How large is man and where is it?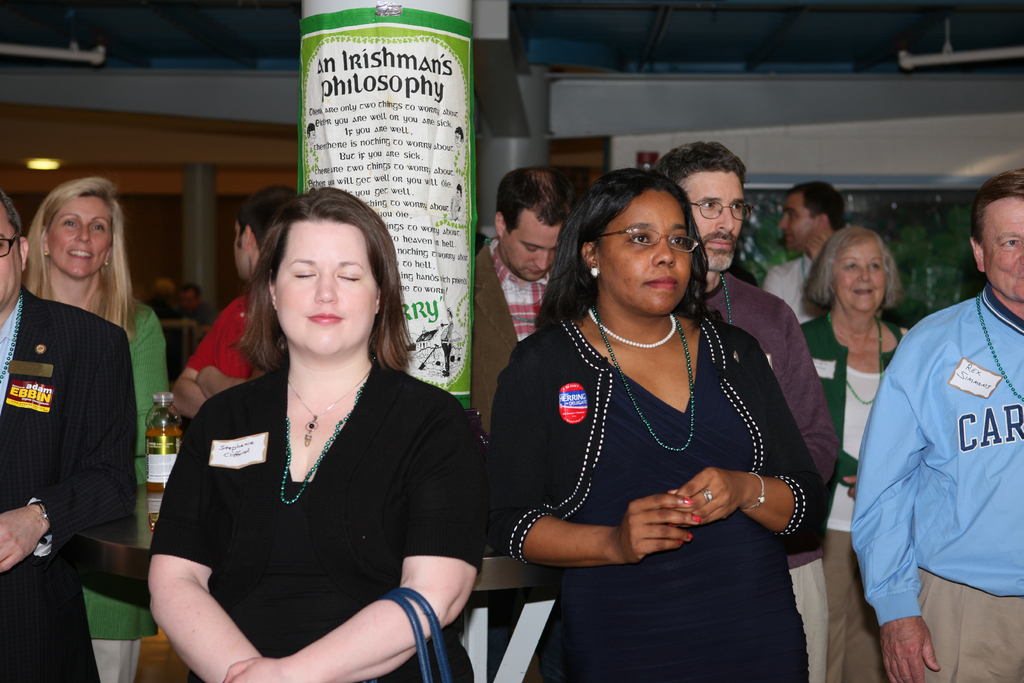
Bounding box: pyautogui.locateOnScreen(166, 183, 295, 420).
